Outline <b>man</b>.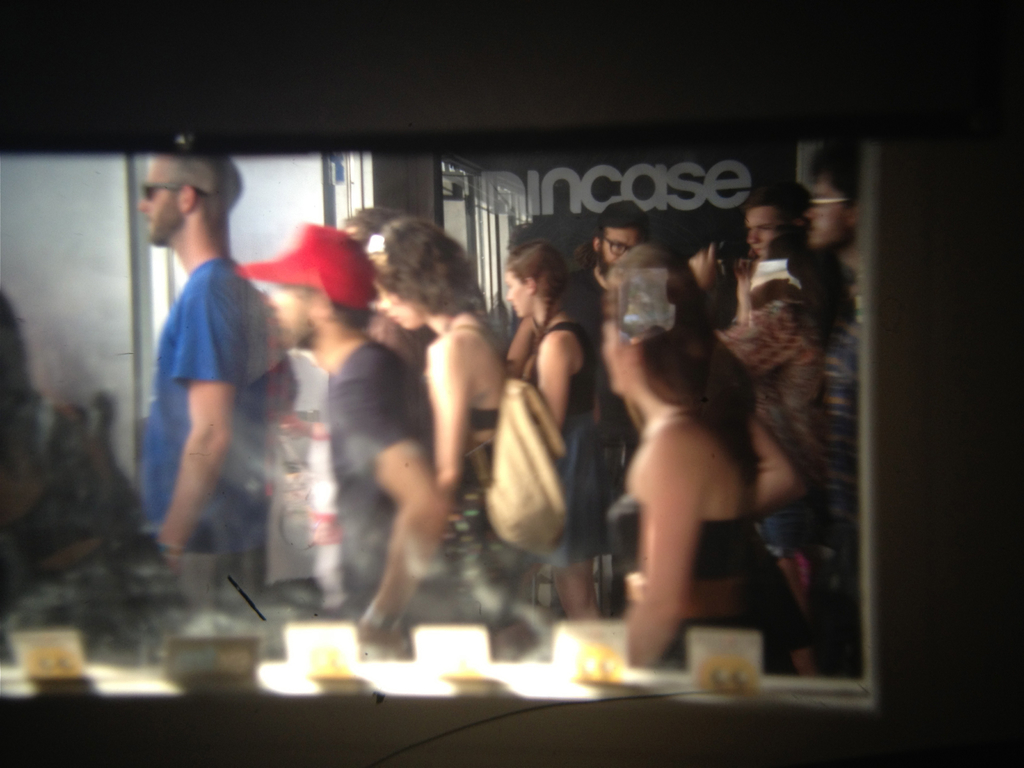
Outline: (x1=266, y1=224, x2=455, y2=641).
